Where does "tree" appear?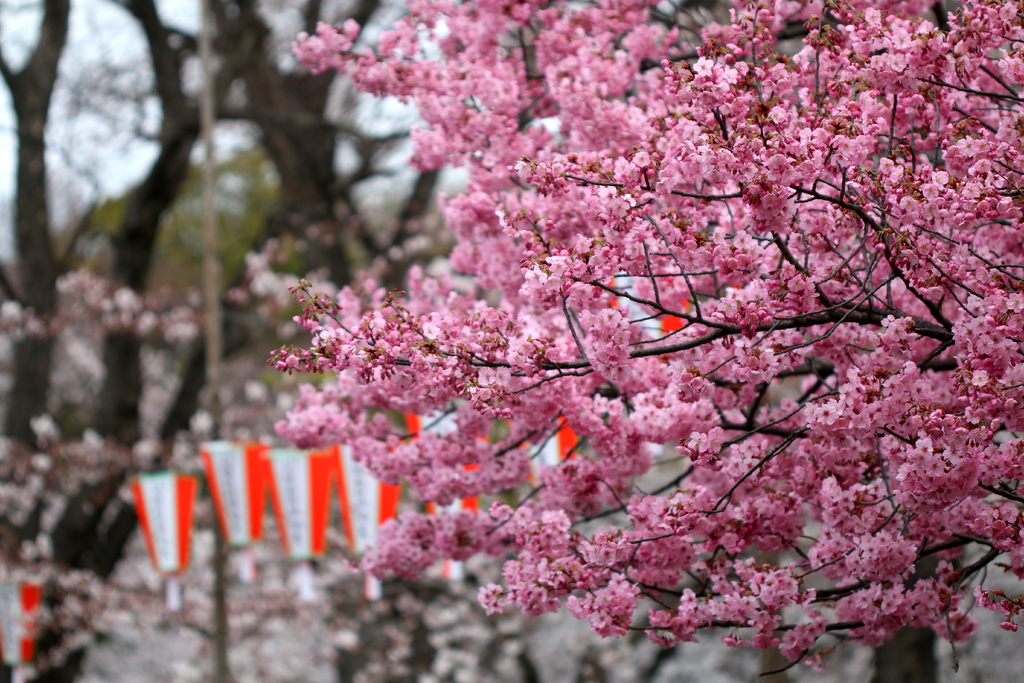
Appears at <region>0, 0, 443, 682</region>.
